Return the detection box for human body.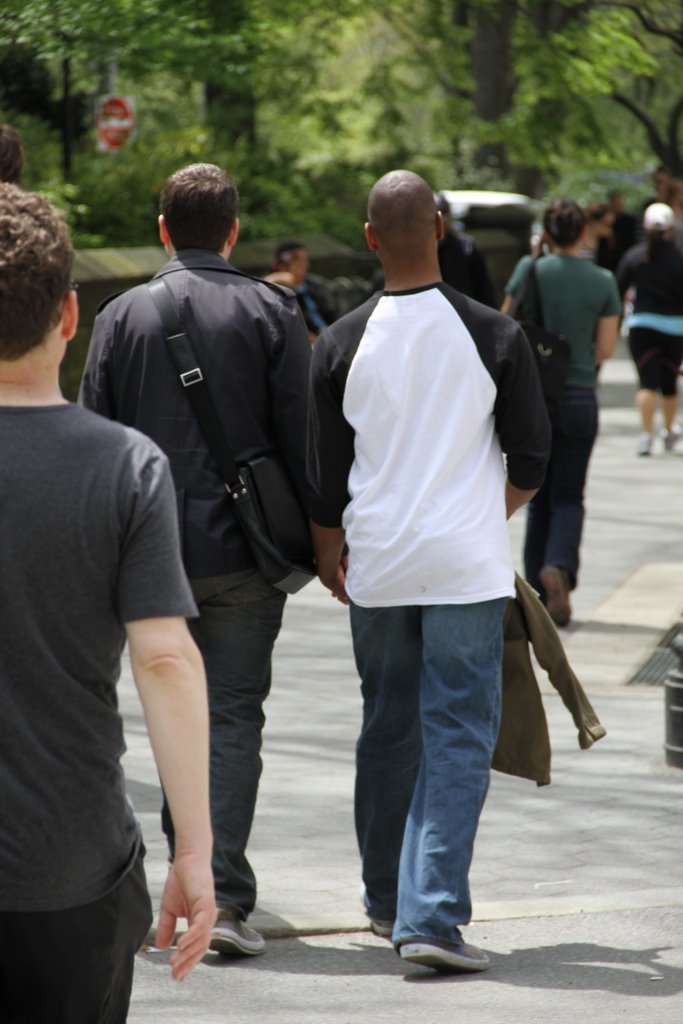
BBox(0, 173, 227, 1023).
